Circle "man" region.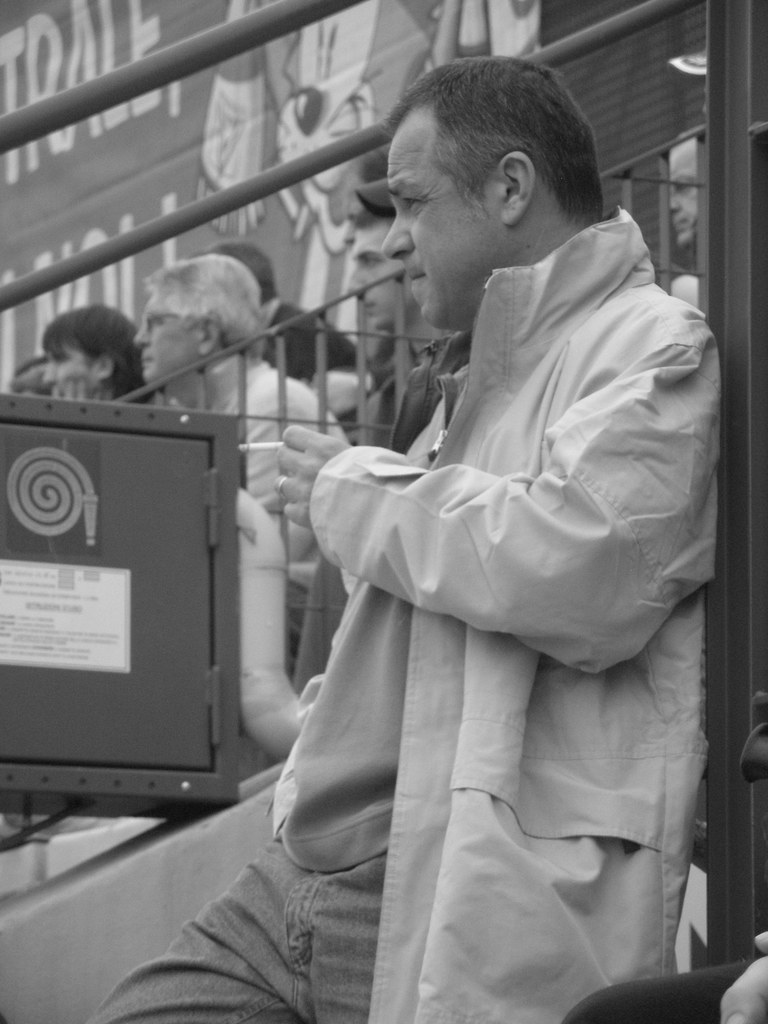
Region: [left=196, top=245, right=373, bottom=436].
